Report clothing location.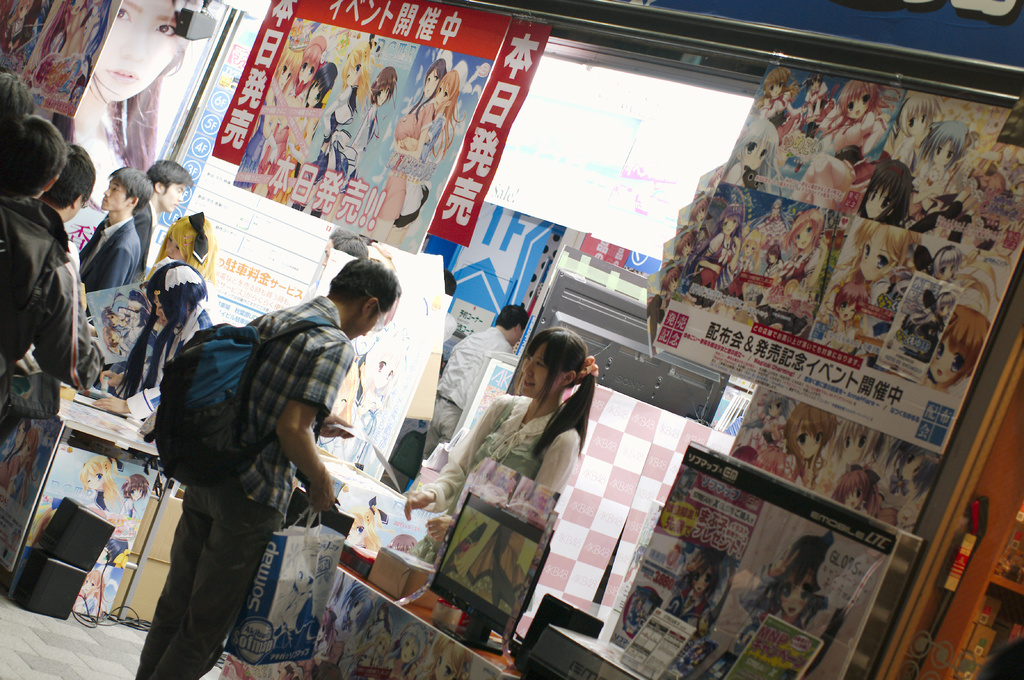
Report: [126,296,219,429].
